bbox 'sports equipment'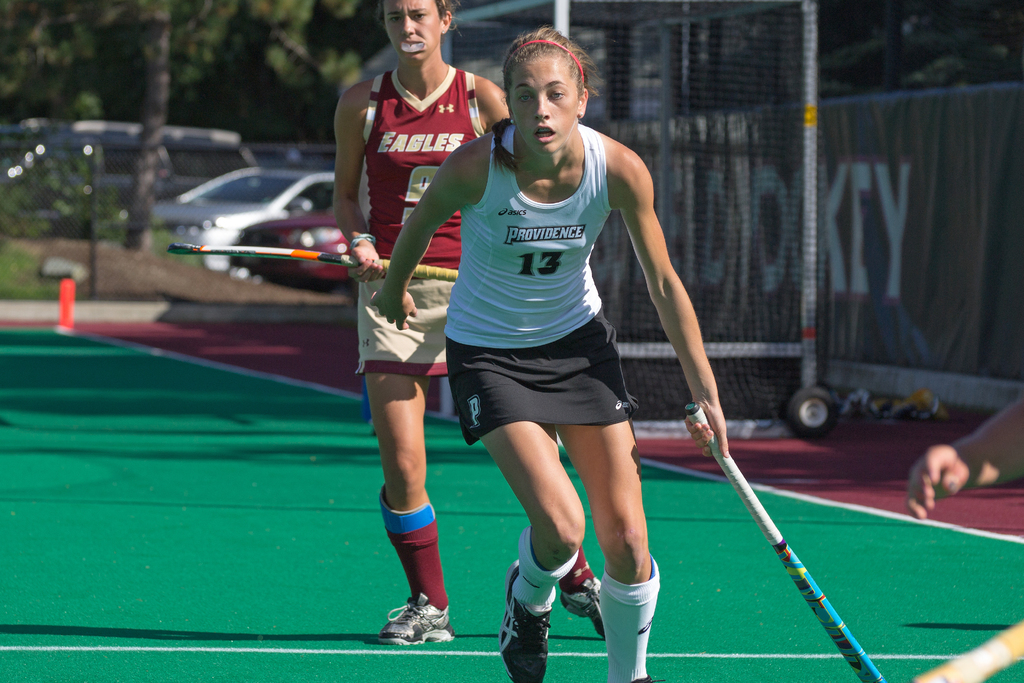
[left=163, top=240, right=460, bottom=284]
